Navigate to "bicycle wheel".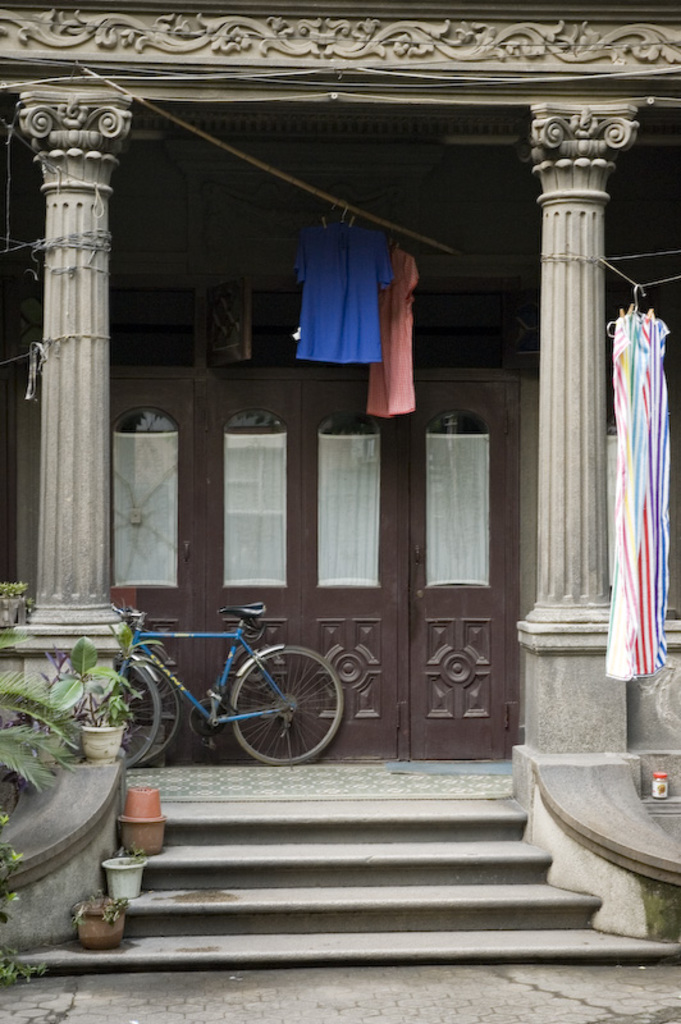
Navigation target: 230:641:342:767.
